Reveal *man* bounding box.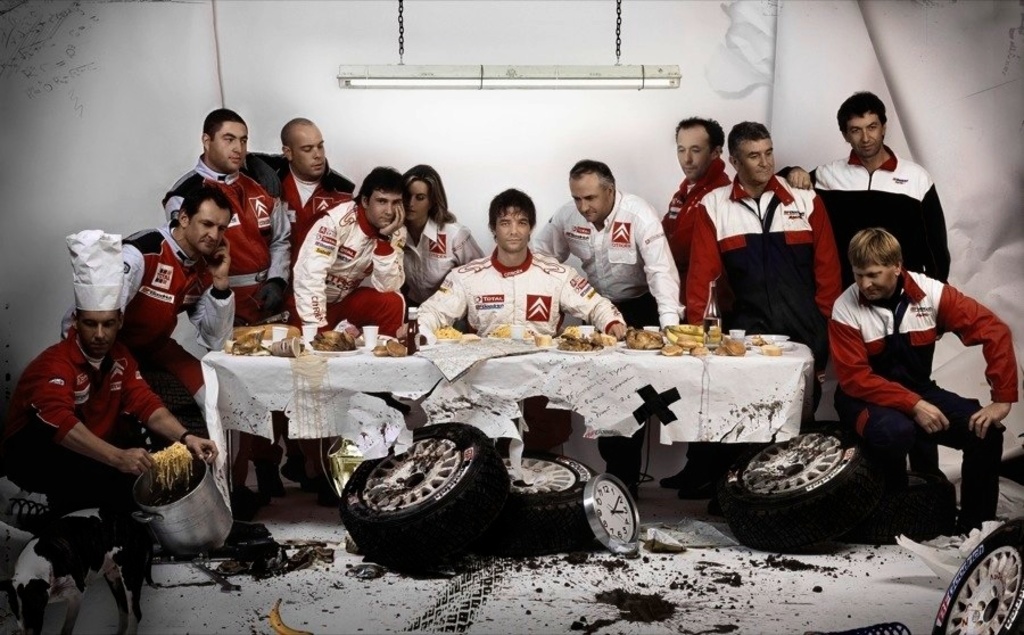
Revealed: detection(824, 221, 1019, 552).
